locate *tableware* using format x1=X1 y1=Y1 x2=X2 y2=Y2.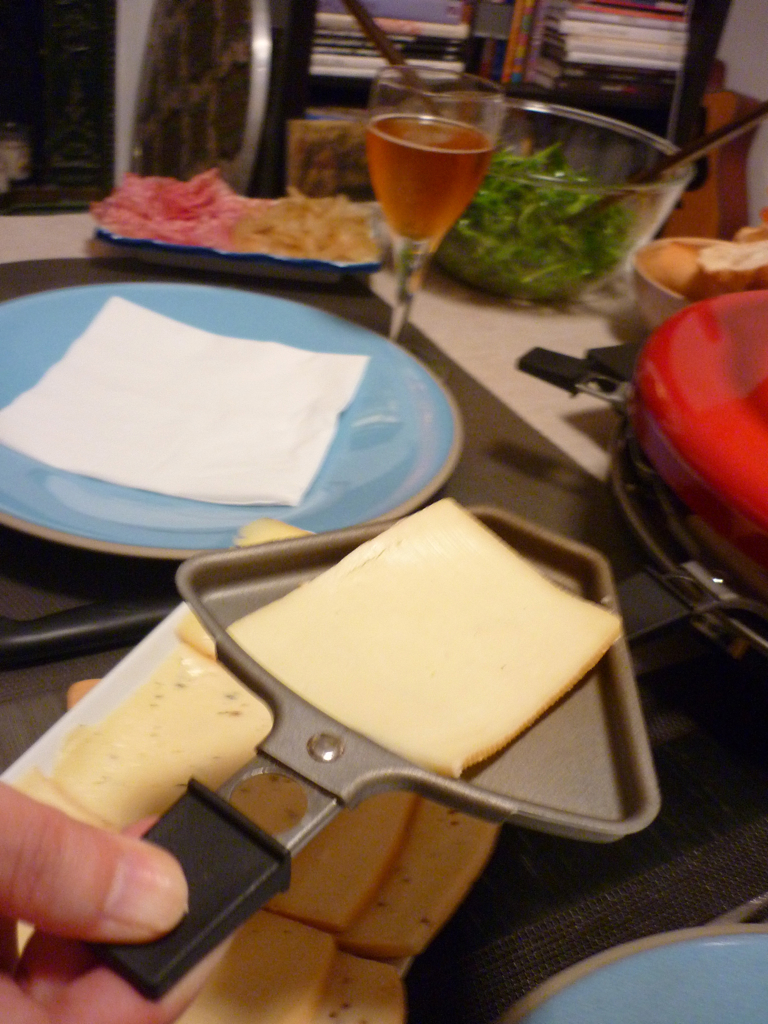
x1=0 y1=595 x2=491 y2=1023.
